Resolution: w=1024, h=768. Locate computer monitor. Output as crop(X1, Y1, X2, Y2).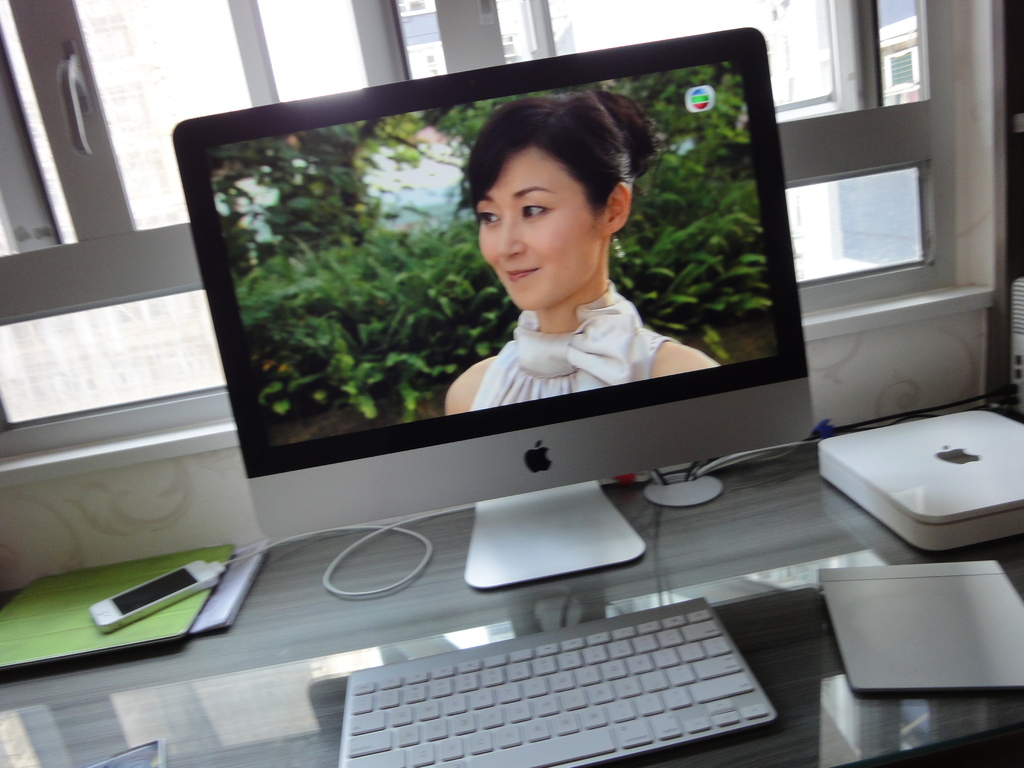
crop(157, 20, 854, 591).
